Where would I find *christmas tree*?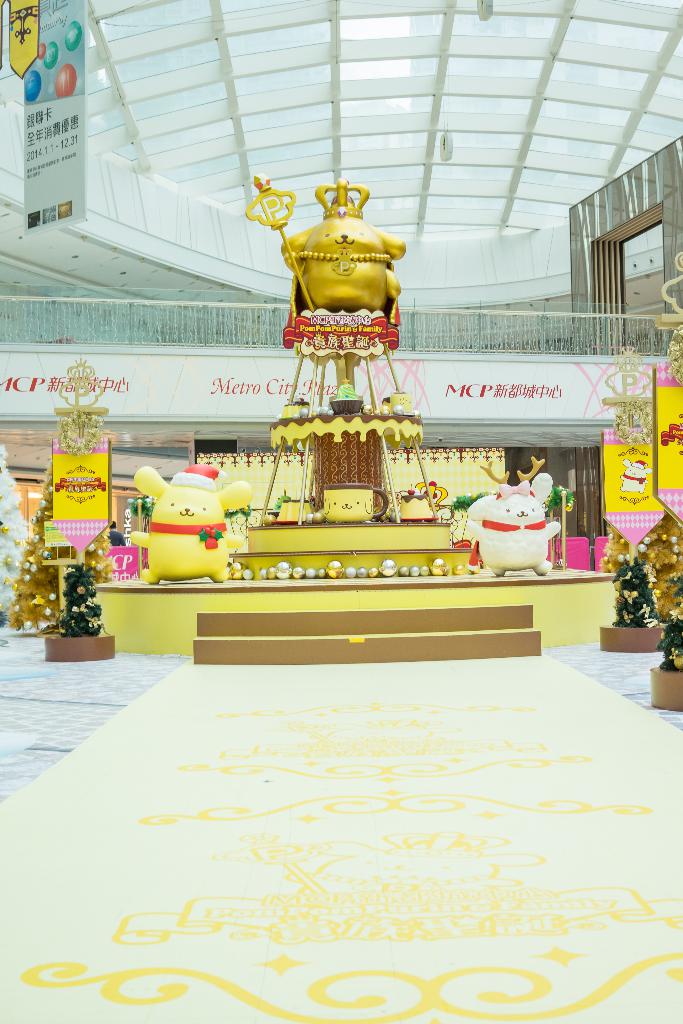
At <bbox>610, 542, 659, 624</bbox>.
